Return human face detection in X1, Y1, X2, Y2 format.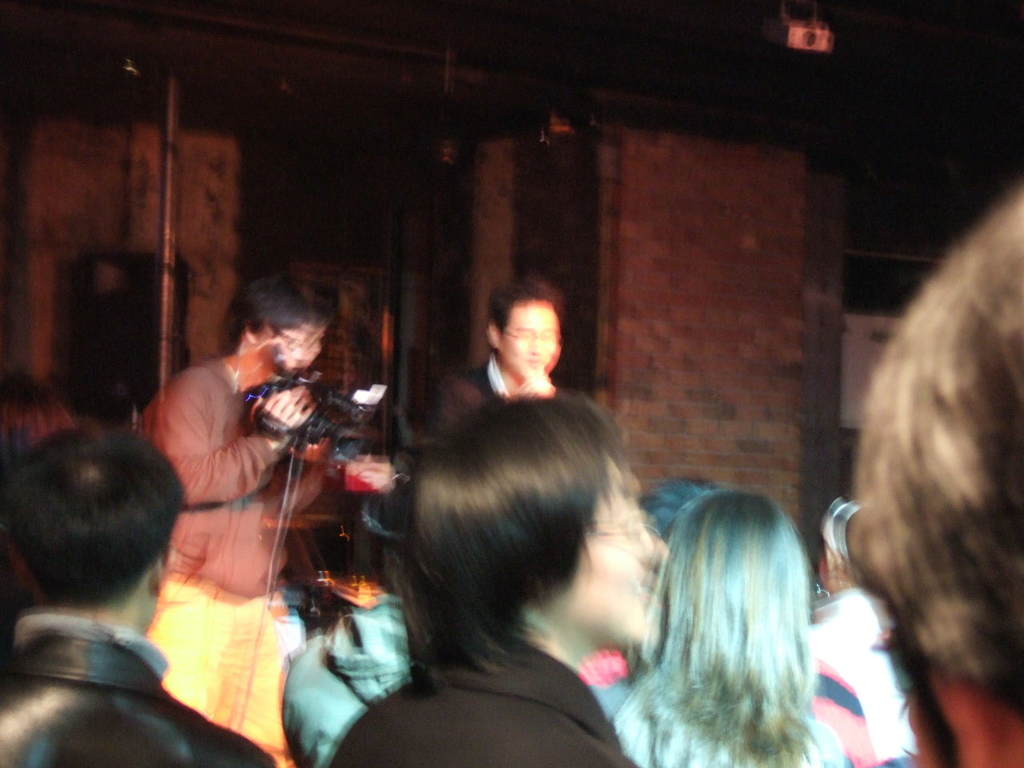
266, 324, 327, 372.
